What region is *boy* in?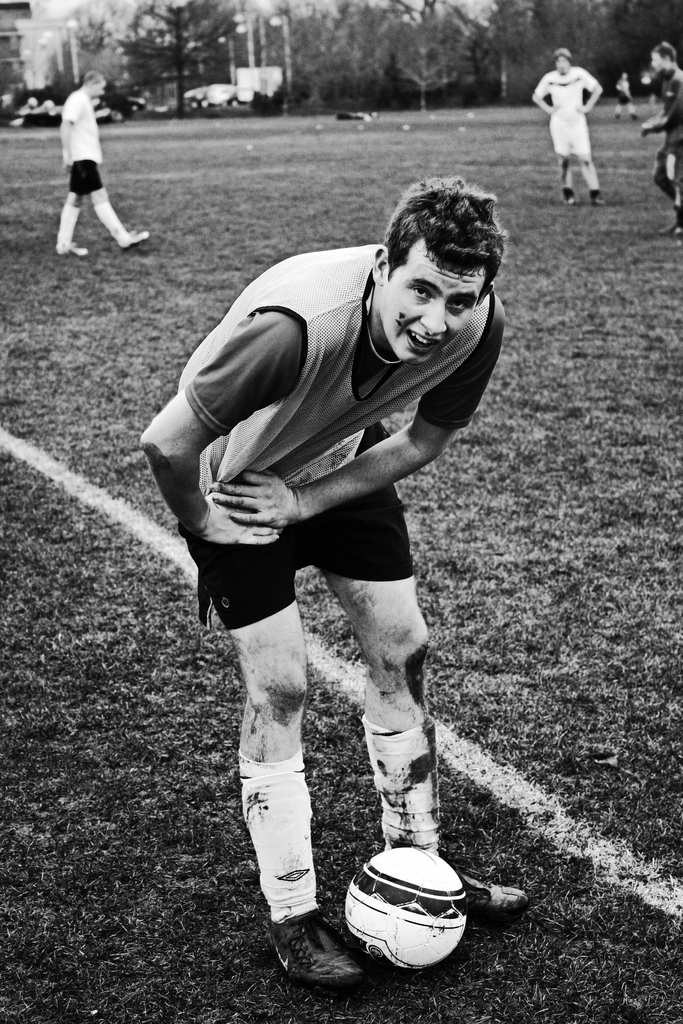
(46, 76, 156, 268).
